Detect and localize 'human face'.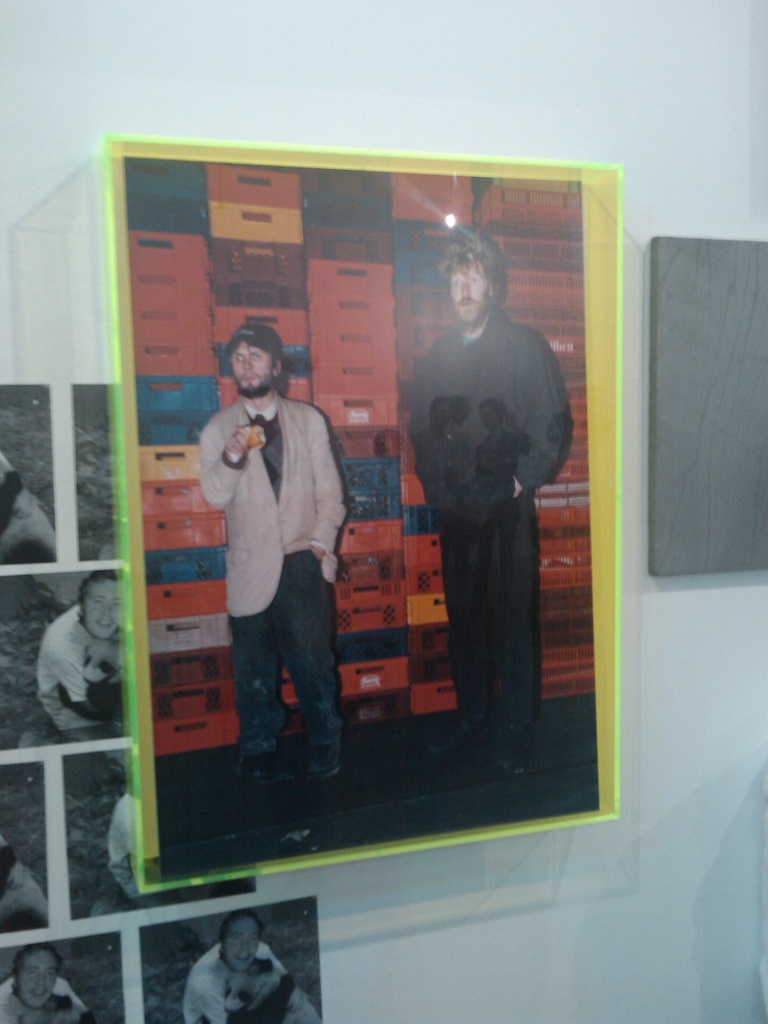
Localized at x1=82 y1=580 x2=118 y2=639.
